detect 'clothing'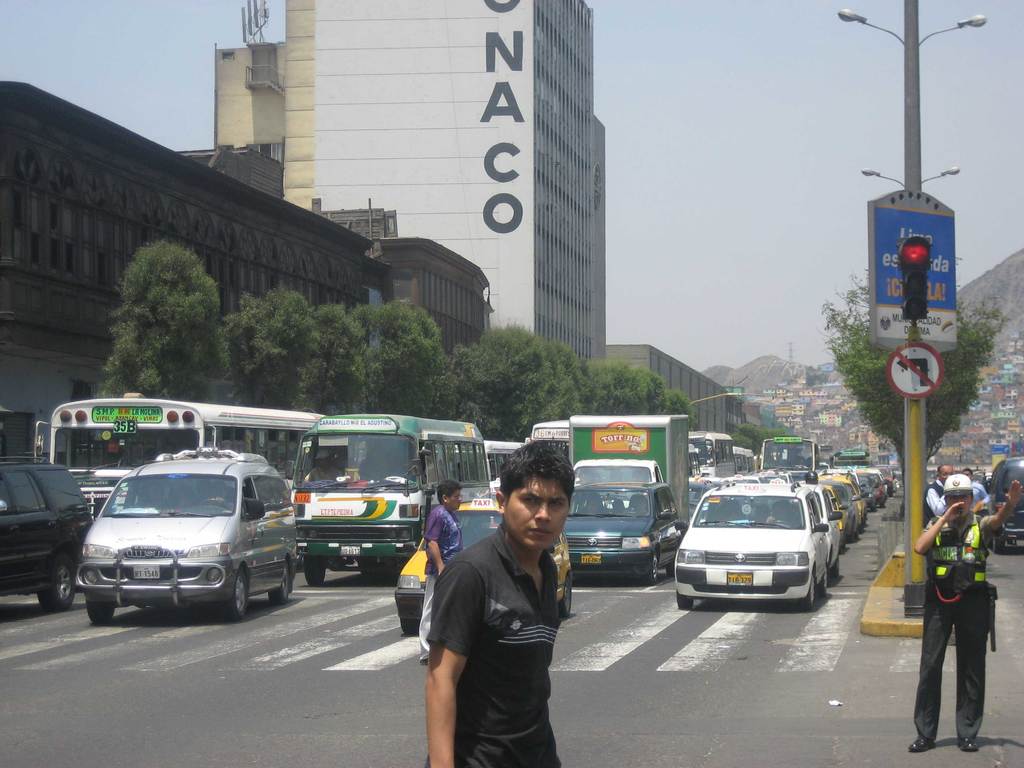
detection(427, 519, 557, 767)
